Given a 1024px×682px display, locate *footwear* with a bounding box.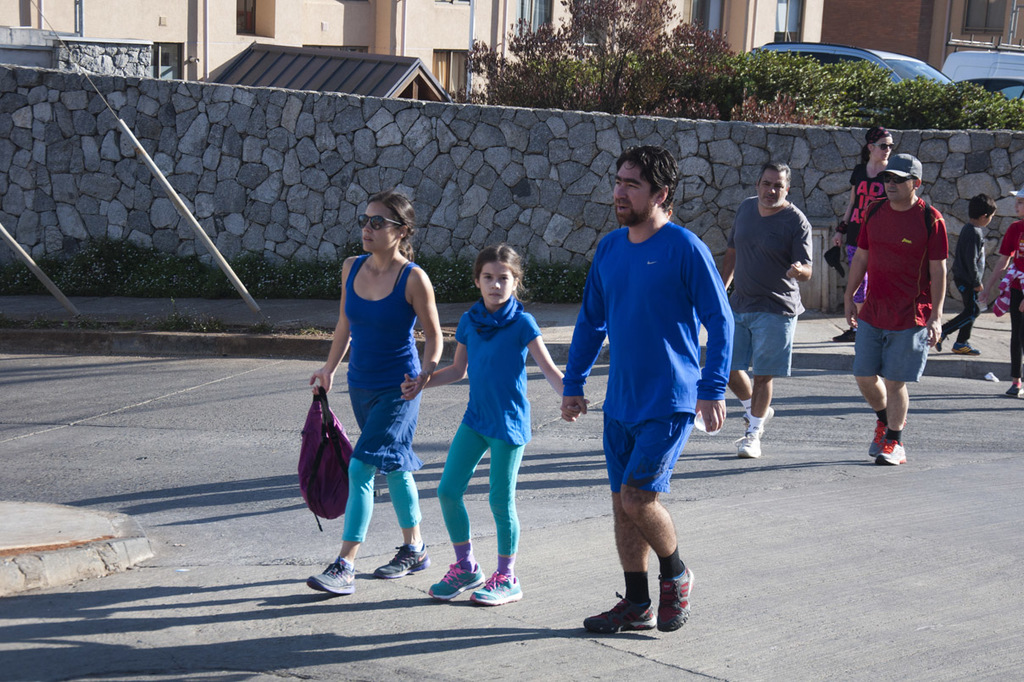
Located: (left=832, top=329, right=860, bottom=345).
